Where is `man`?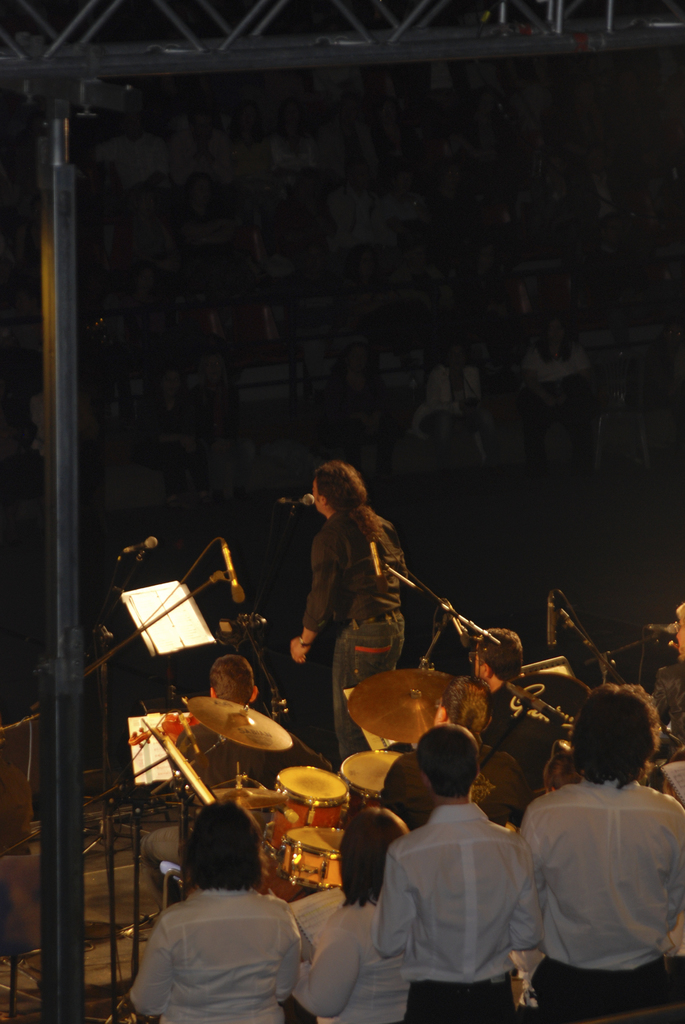
{"left": 386, "top": 669, "right": 523, "bottom": 830}.
